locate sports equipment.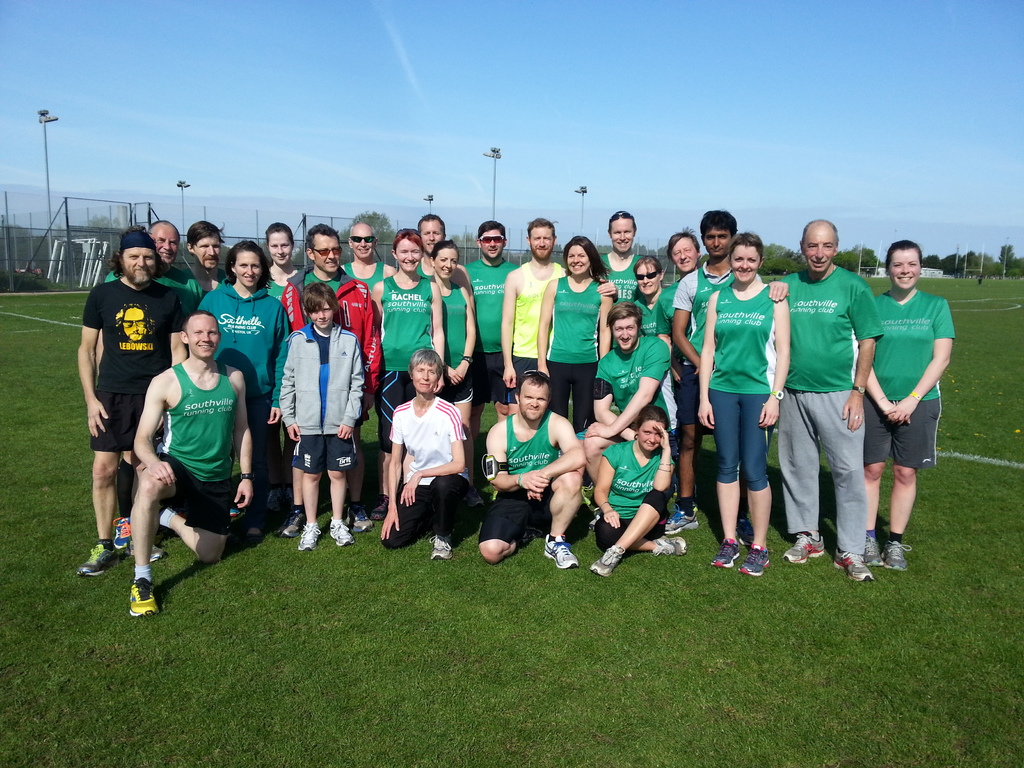
Bounding box: (127, 575, 159, 616).
